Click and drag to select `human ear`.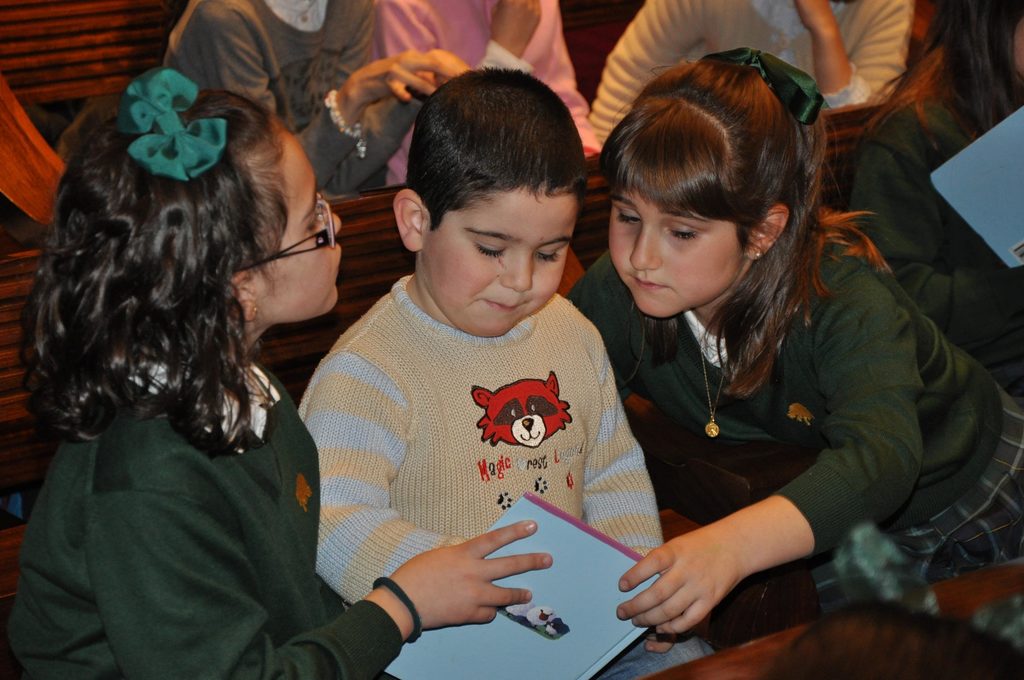
Selection: (392, 186, 430, 251).
